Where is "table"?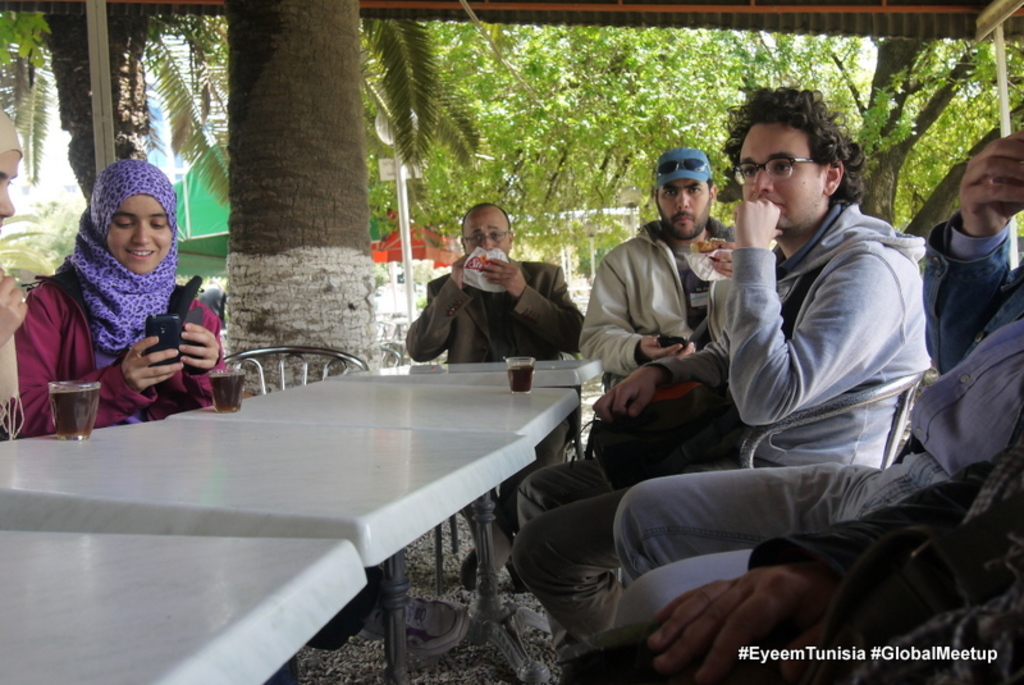
0/412/545/684.
